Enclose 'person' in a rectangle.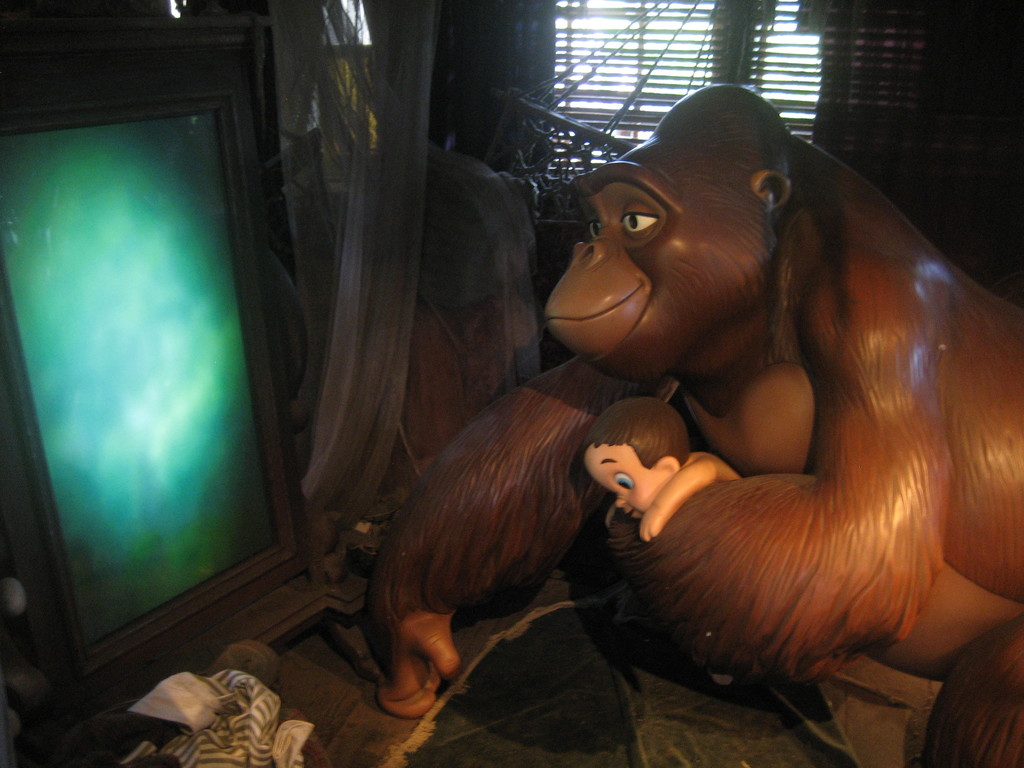
580, 396, 746, 539.
